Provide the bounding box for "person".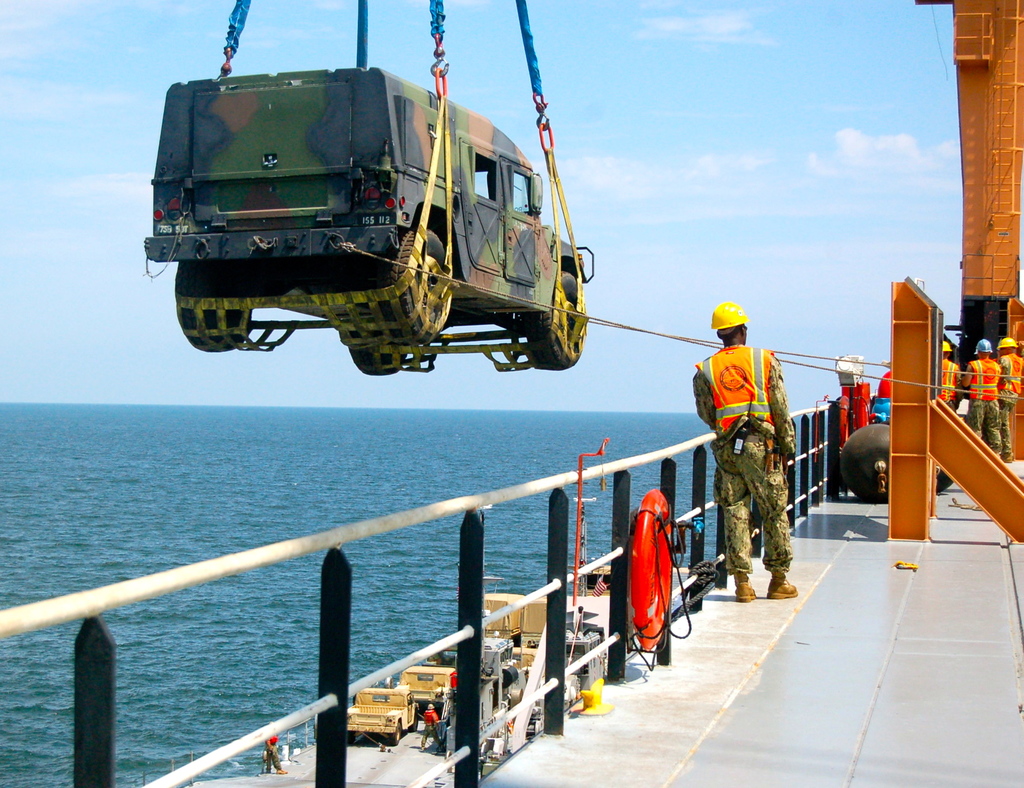
detection(995, 332, 1023, 460).
